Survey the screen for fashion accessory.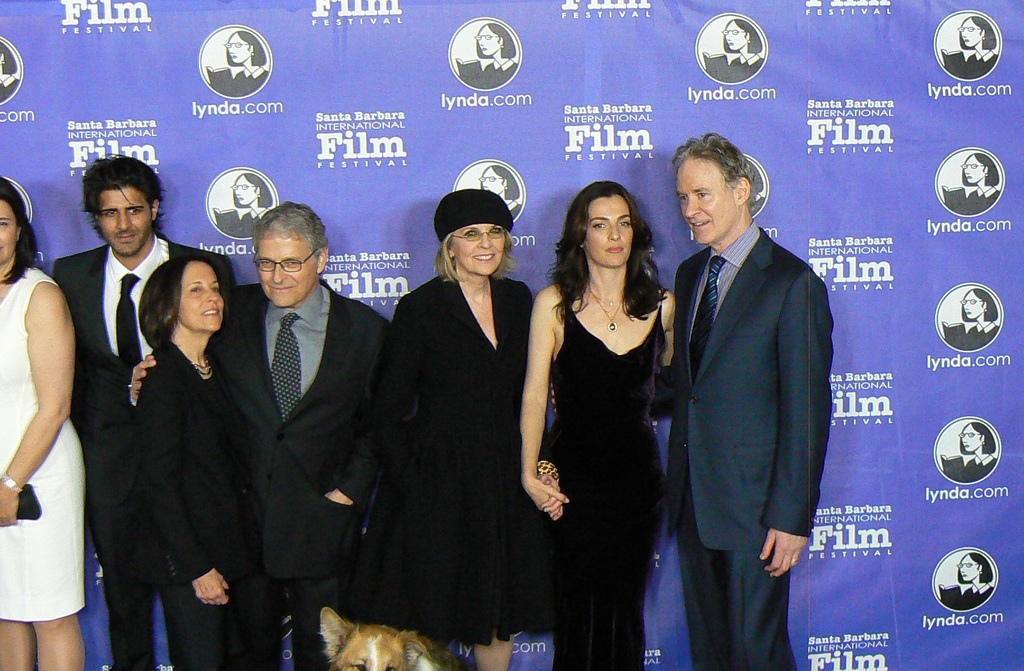
Survey found: detection(979, 35, 988, 43).
